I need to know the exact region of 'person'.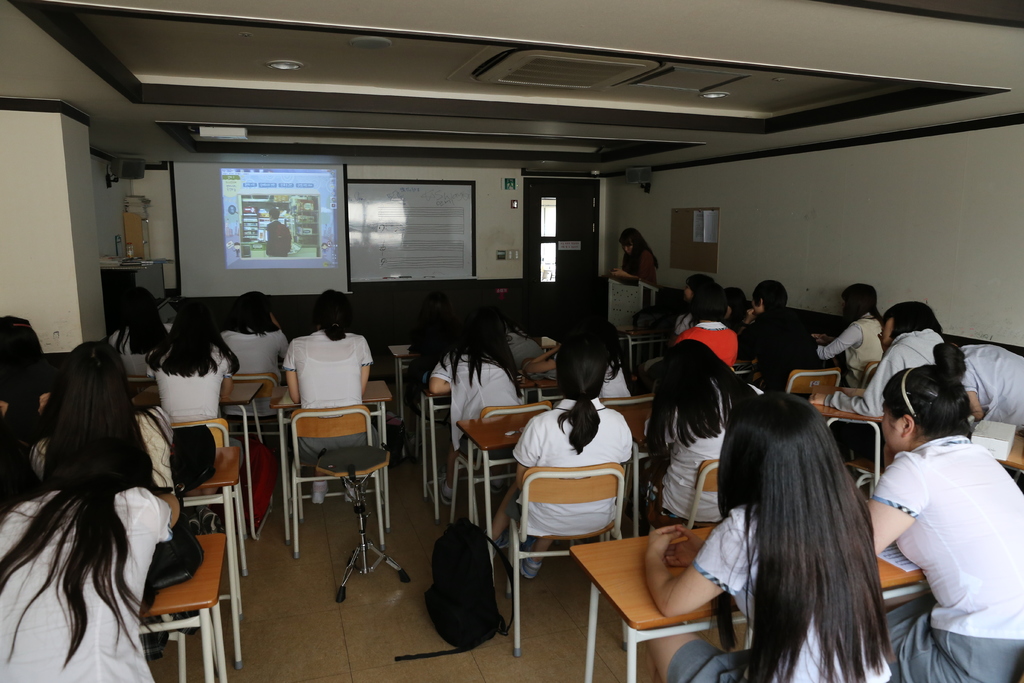
Region: locate(399, 289, 463, 425).
